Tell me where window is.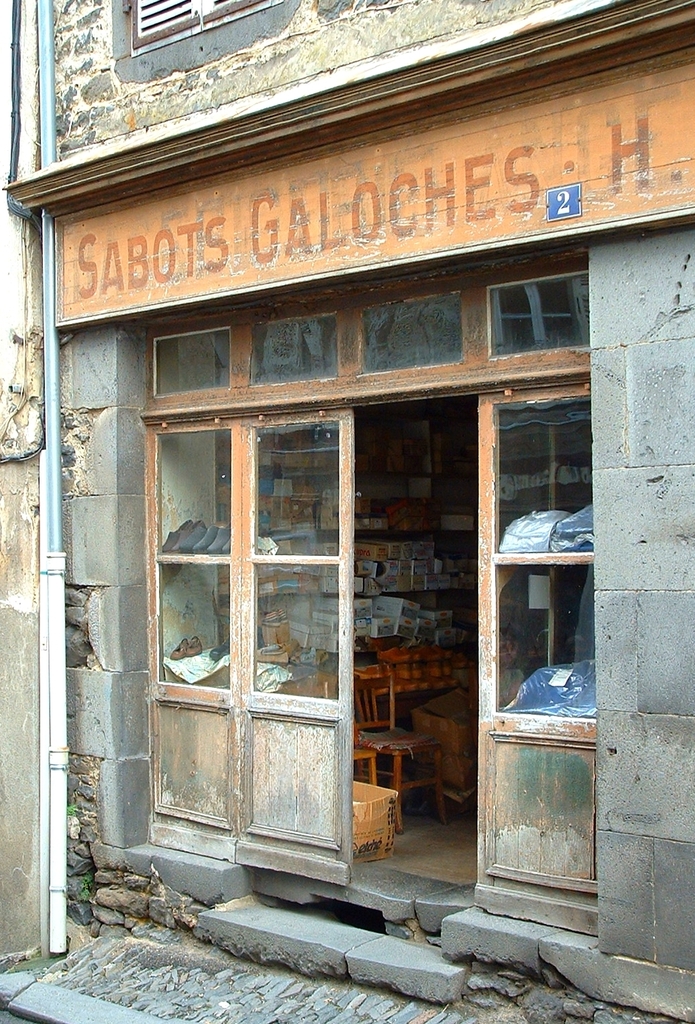
window is at BBox(122, 0, 286, 59).
